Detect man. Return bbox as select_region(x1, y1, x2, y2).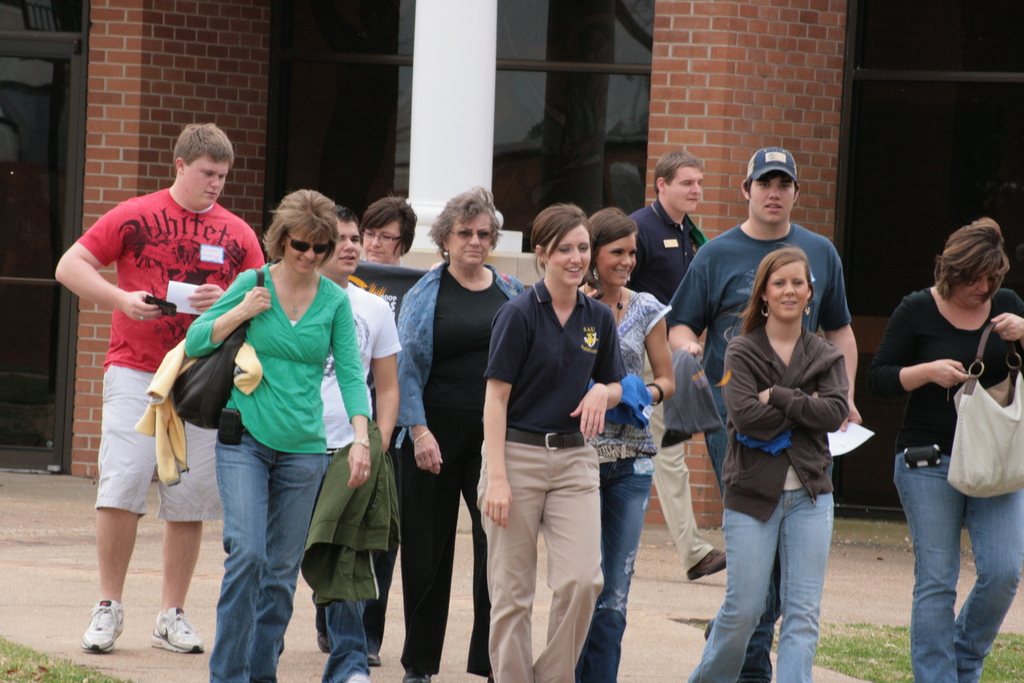
select_region(58, 114, 243, 653).
